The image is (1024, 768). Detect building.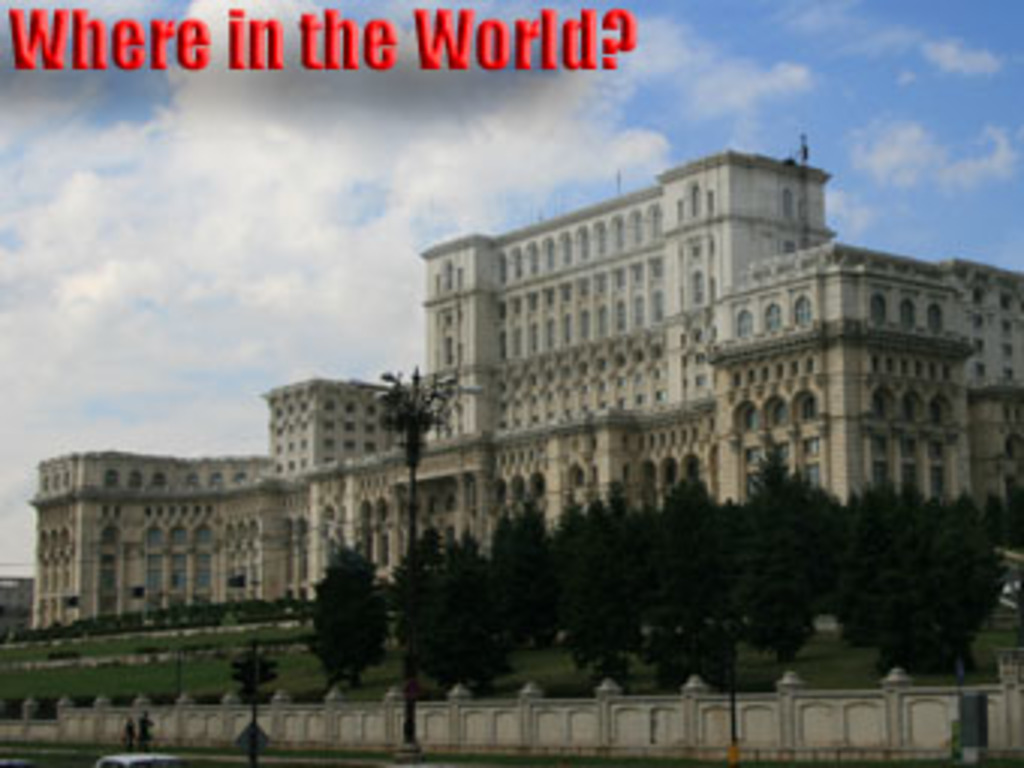
Detection: (x1=24, y1=145, x2=1021, y2=635).
